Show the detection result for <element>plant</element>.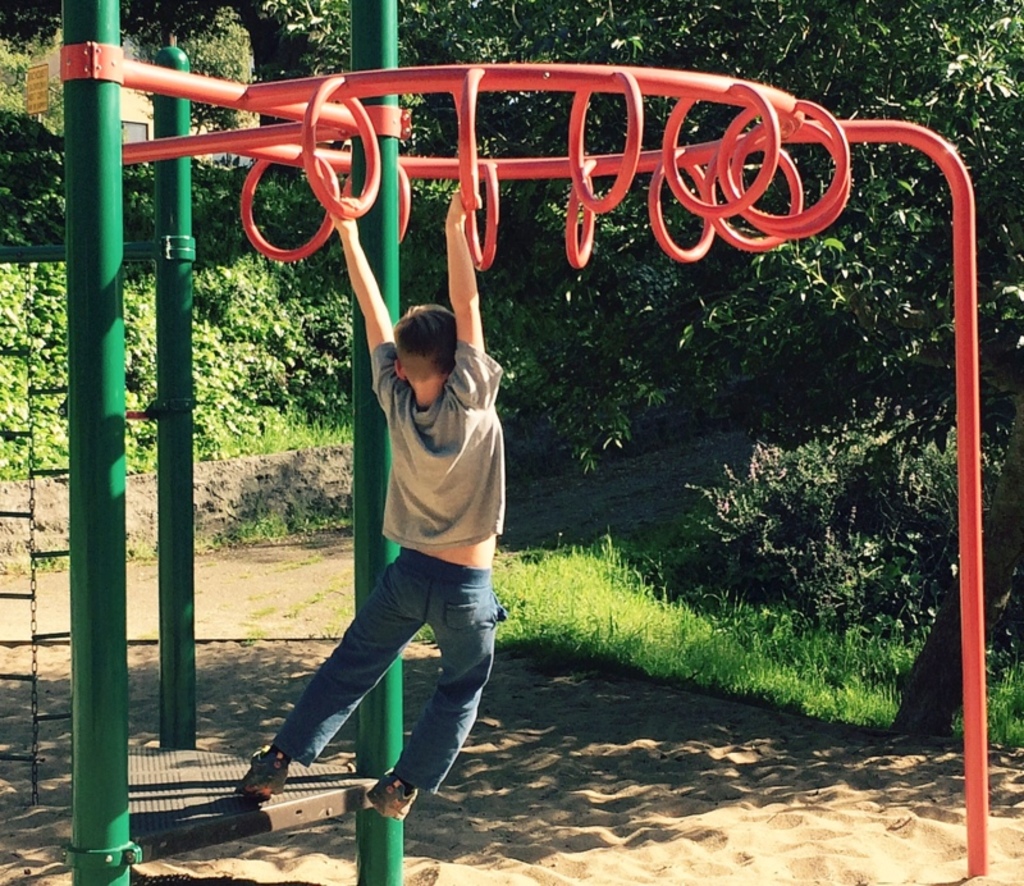
<bbox>410, 621, 439, 647</bbox>.
